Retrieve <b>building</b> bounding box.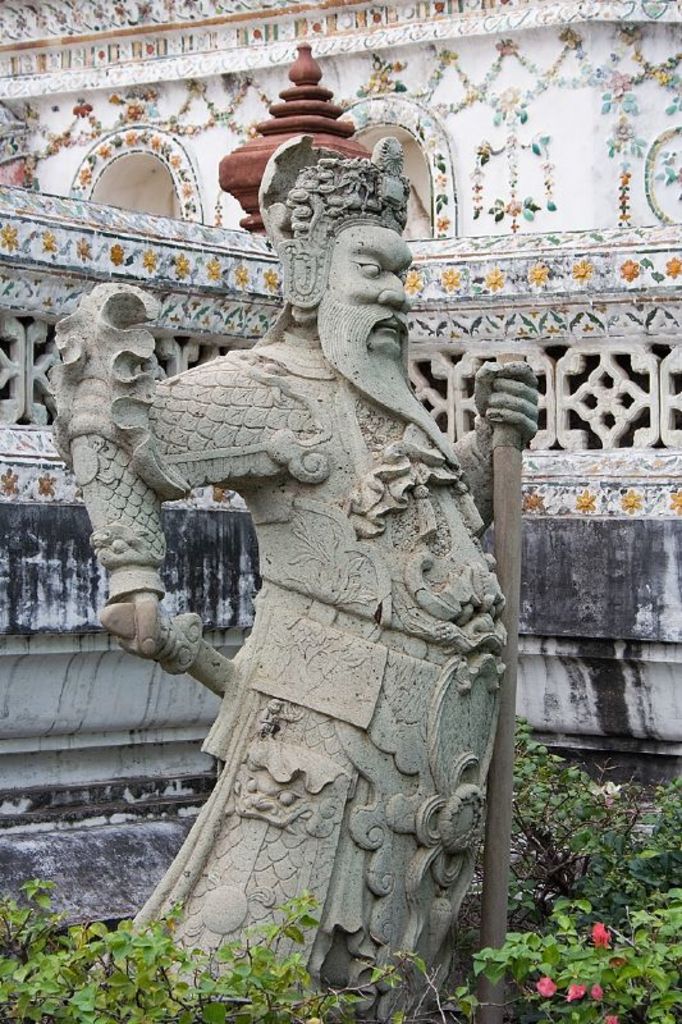
Bounding box: crop(0, 0, 681, 791).
